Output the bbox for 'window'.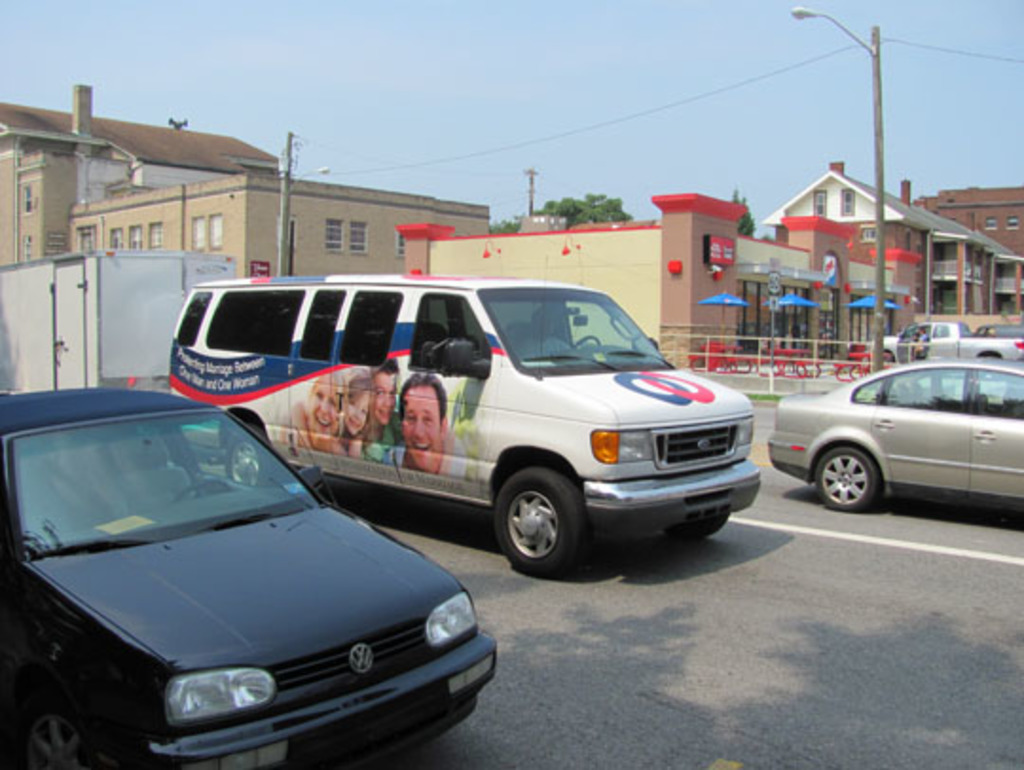
region(887, 368, 965, 410).
